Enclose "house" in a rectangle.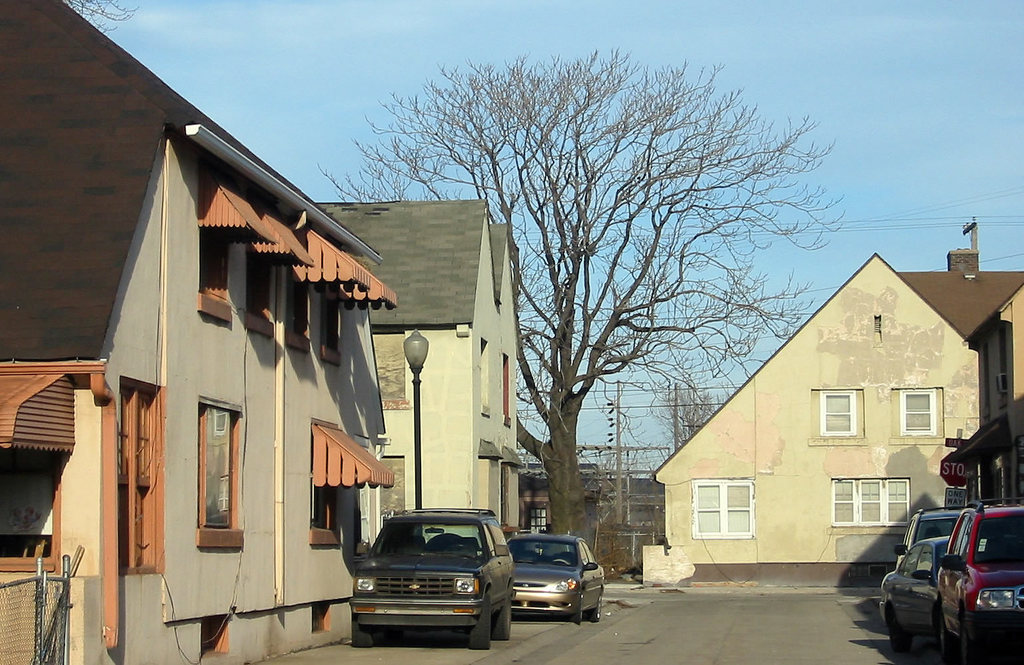
0, 2, 397, 664.
